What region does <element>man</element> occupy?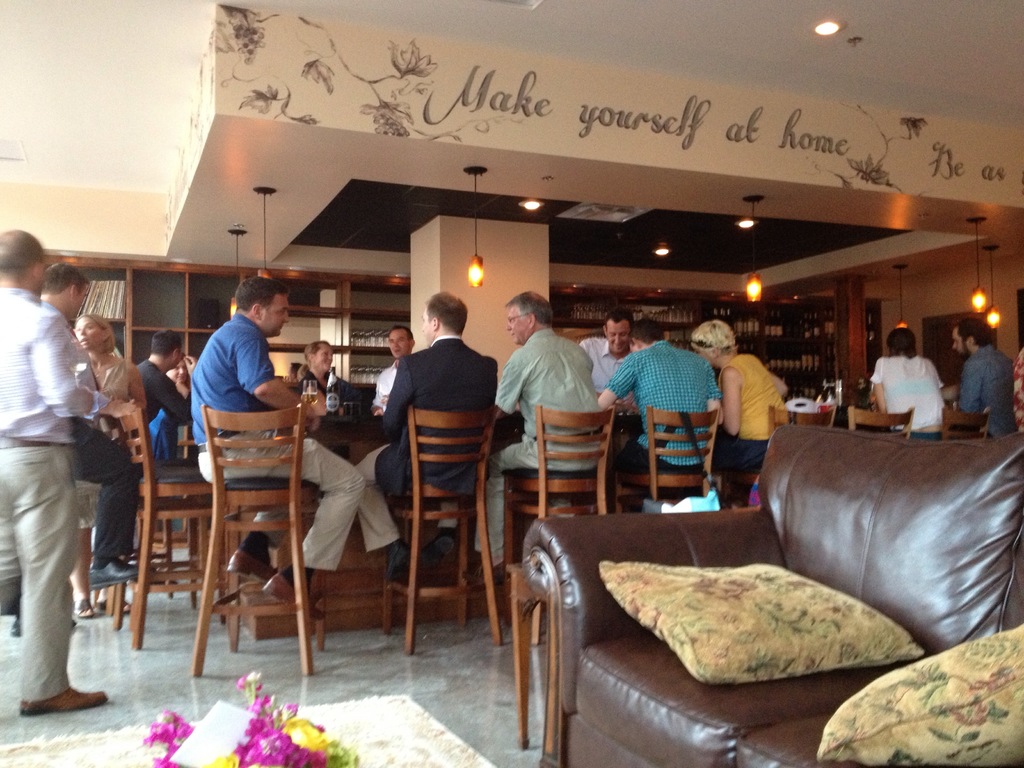
<bbox>599, 317, 721, 497</bbox>.
